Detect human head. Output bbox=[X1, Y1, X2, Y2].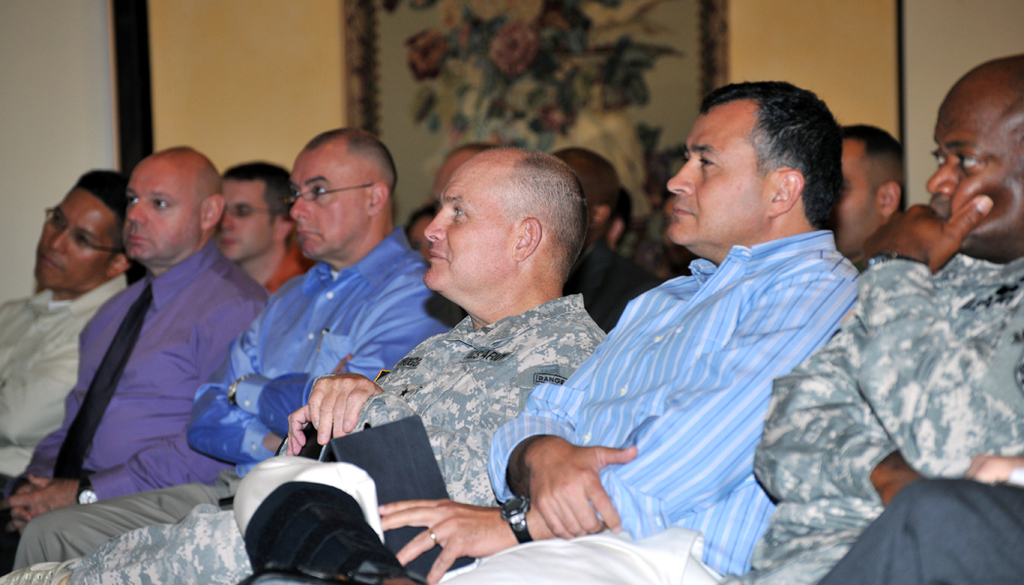
bbox=[547, 143, 617, 232].
